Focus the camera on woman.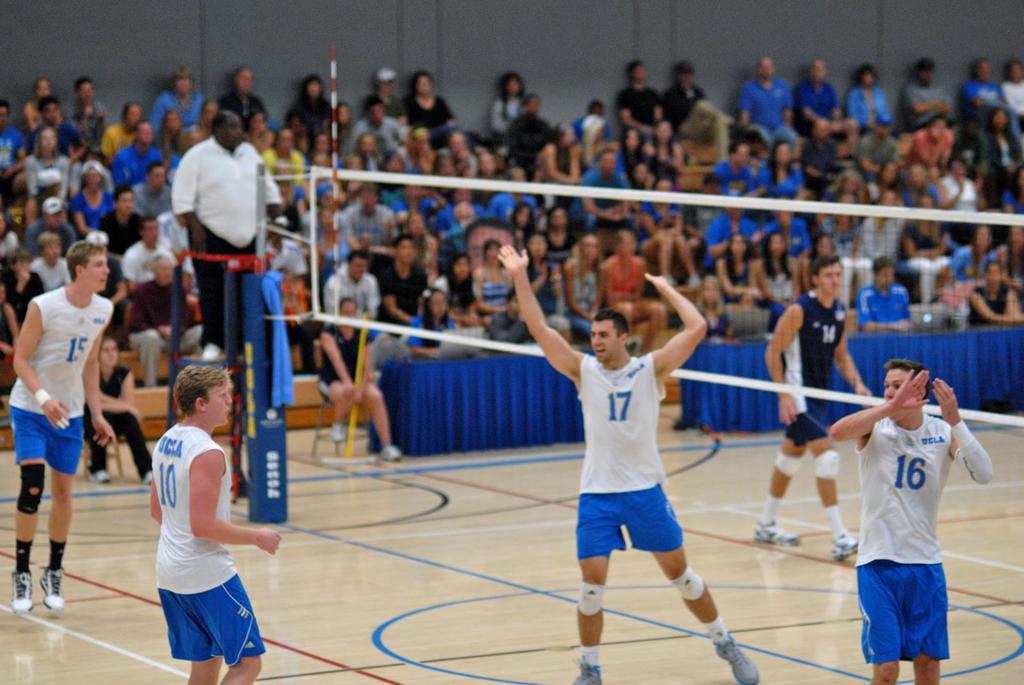
Focus region: <box>644,176,703,285</box>.
